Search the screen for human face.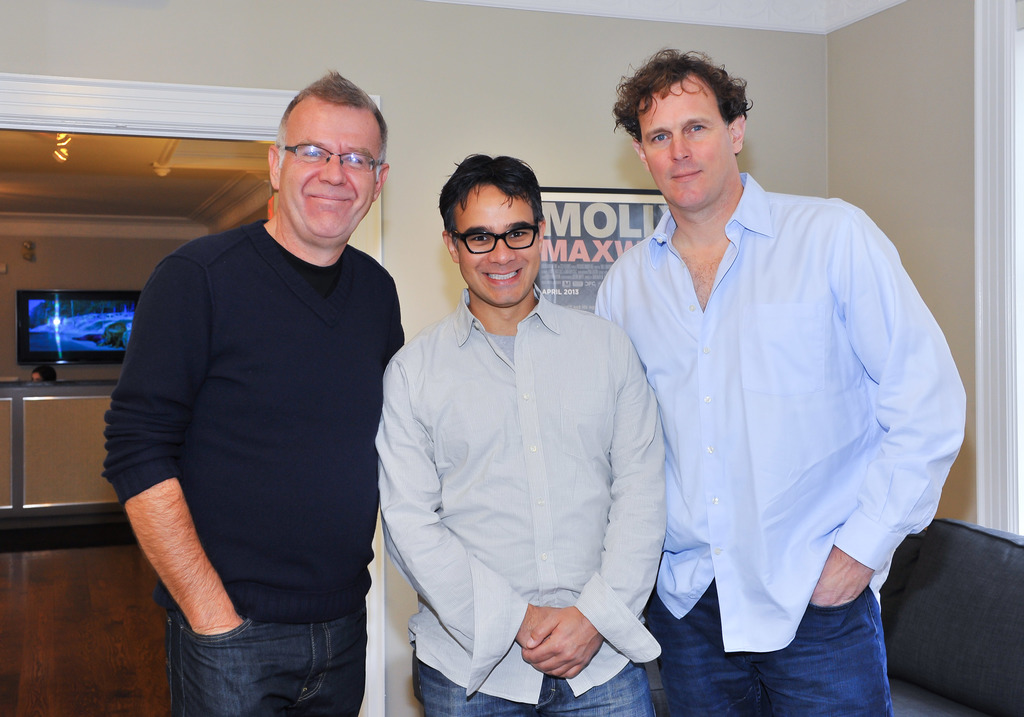
Found at x1=457 y1=184 x2=540 y2=305.
